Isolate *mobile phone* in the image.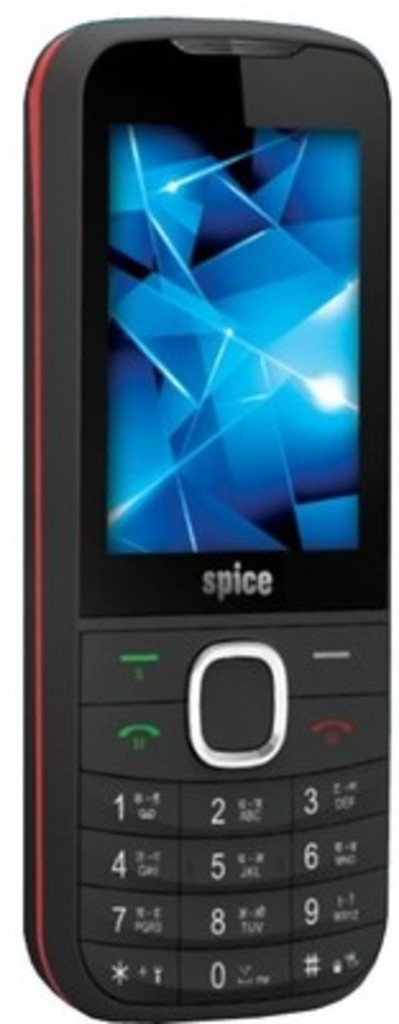
Isolated region: pyautogui.locateOnScreen(20, 15, 396, 1021).
